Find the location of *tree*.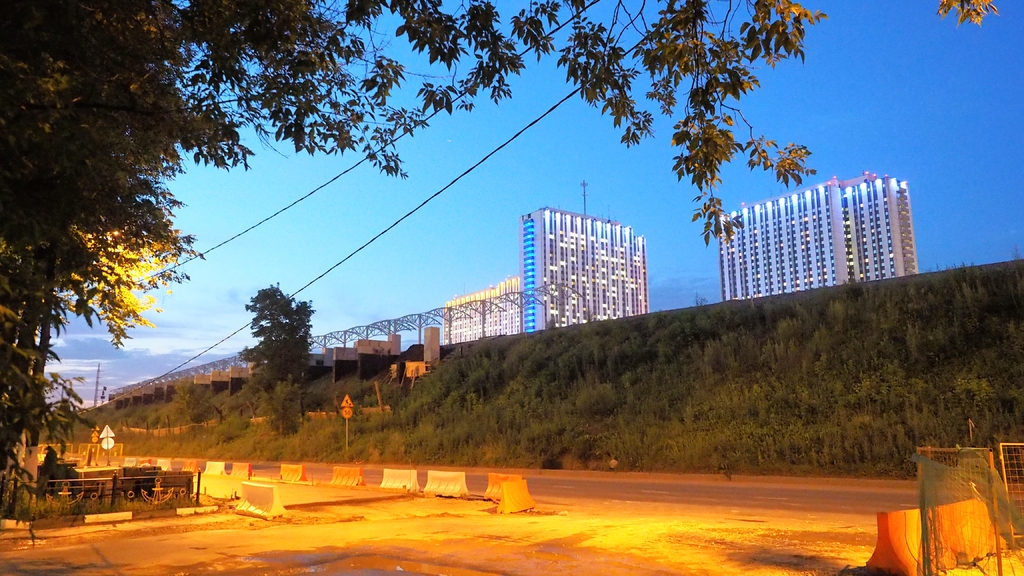
Location: bbox=(229, 272, 314, 414).
